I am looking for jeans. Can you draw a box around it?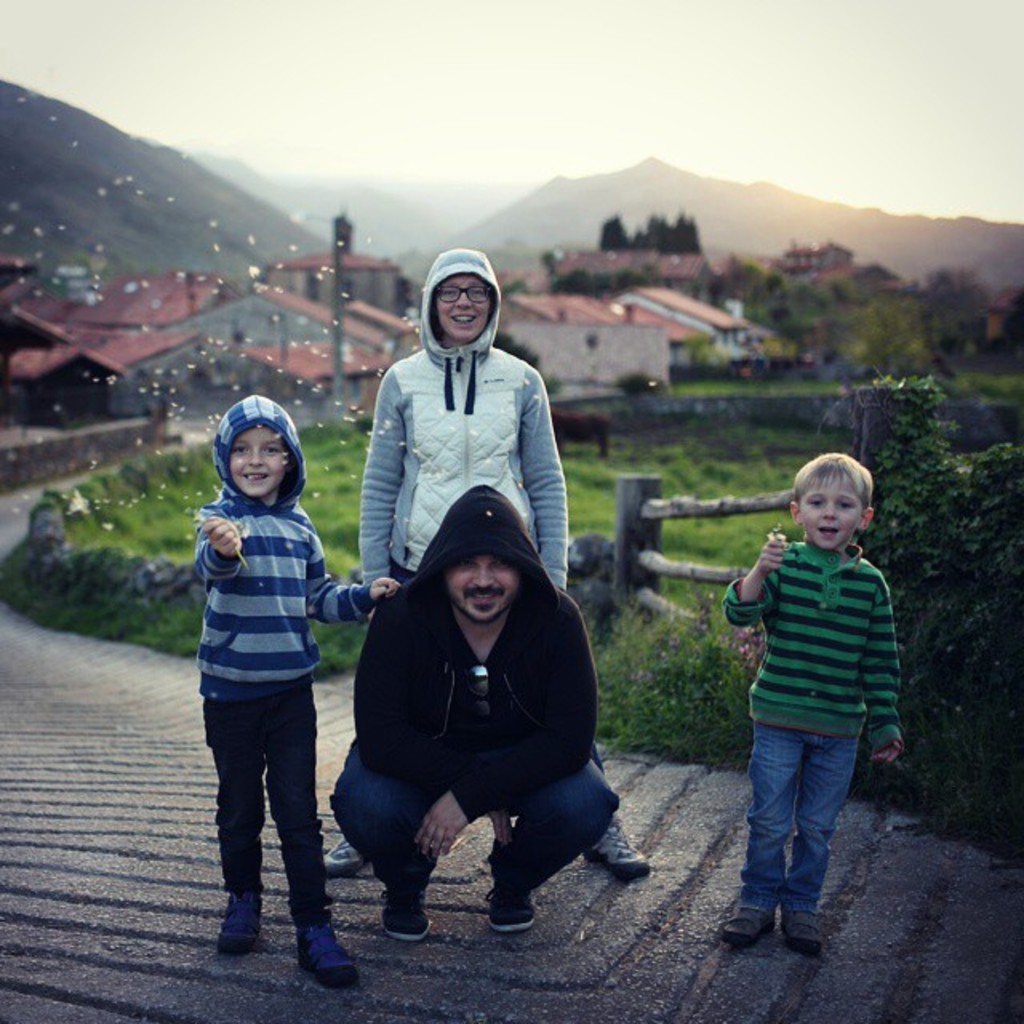
Sure, the bounding box is [200, 694, 322, 912].
